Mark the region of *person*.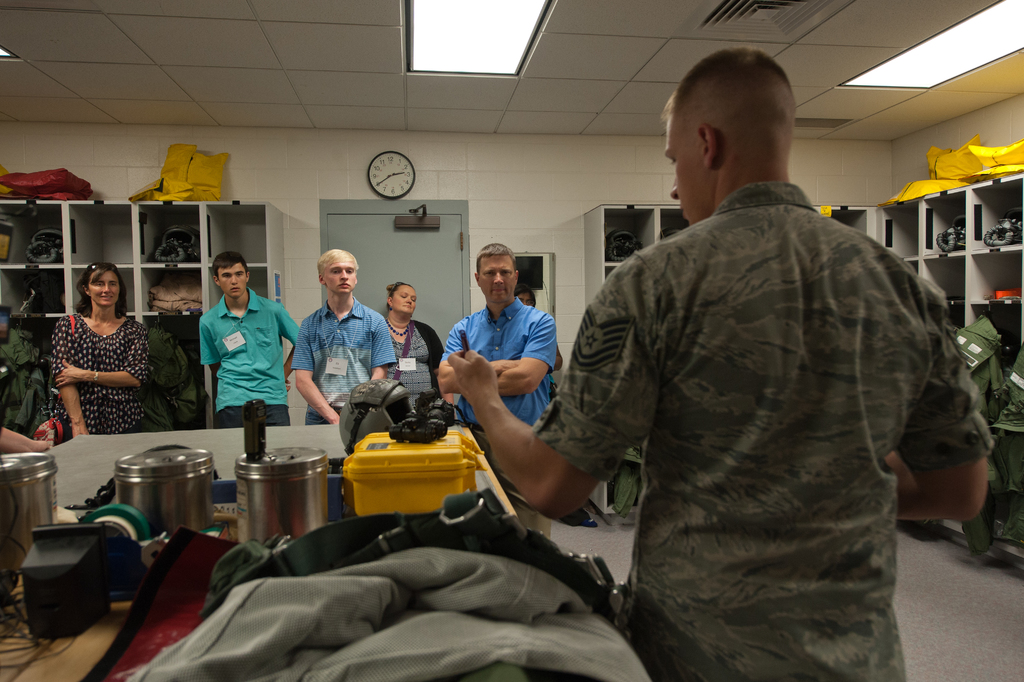
Region: <bbox>295, 242, 394, 517</bbox>.
